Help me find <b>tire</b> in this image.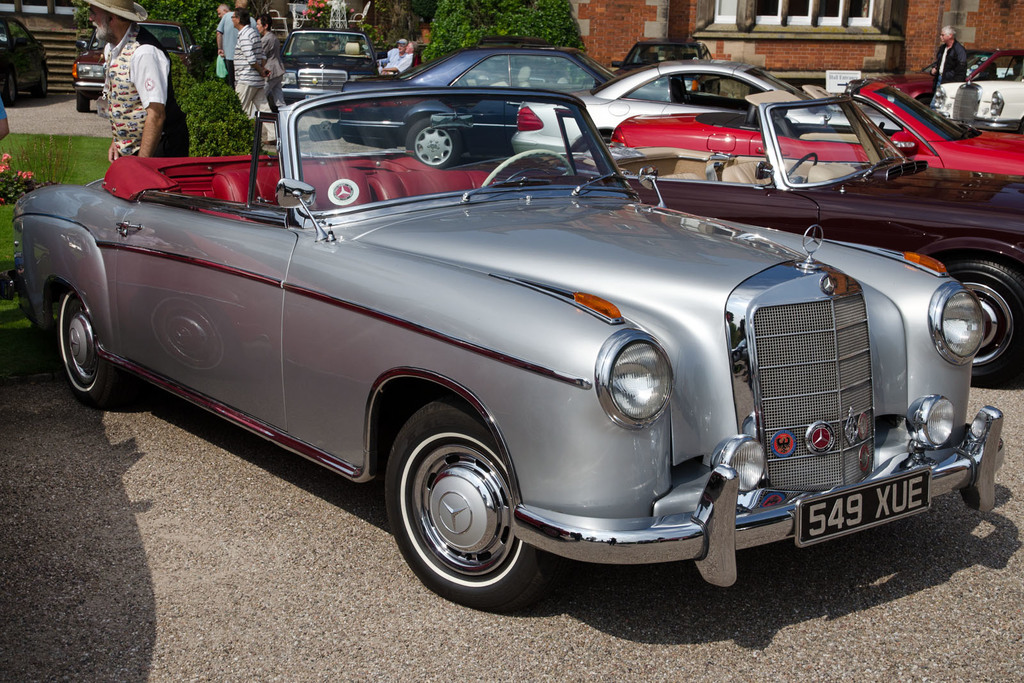
Found it: left=286, top=96, right=300, bottom=104.
